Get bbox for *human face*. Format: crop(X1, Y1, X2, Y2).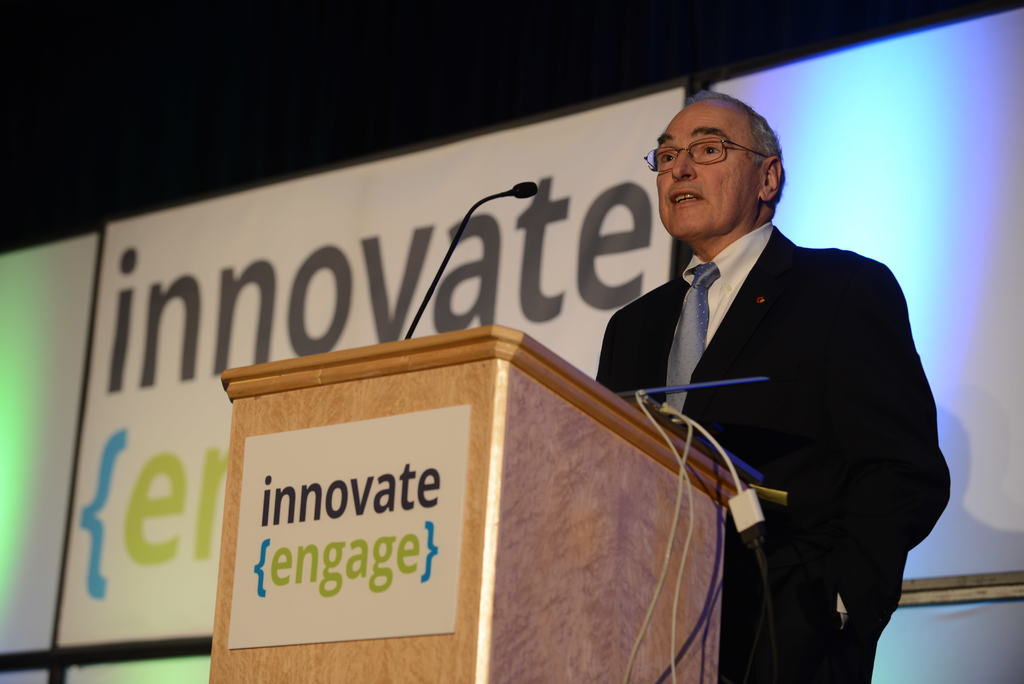
crop(660, 101, 764, 236).
